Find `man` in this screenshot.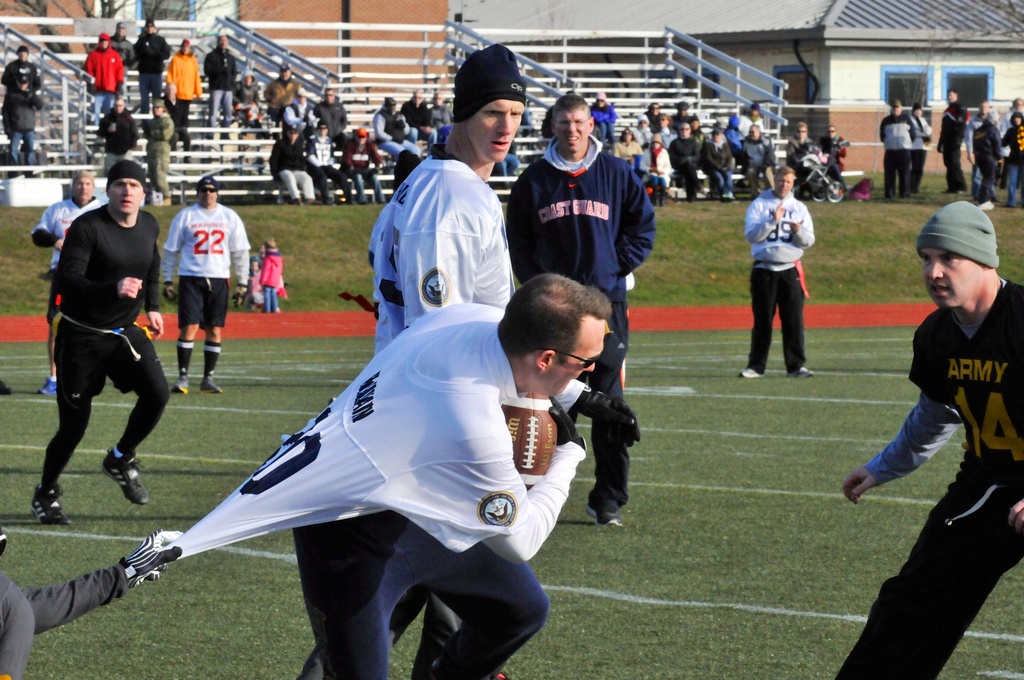
The bounding box for `man` is x1=970 y1=104 x2=1008 y2=215.
